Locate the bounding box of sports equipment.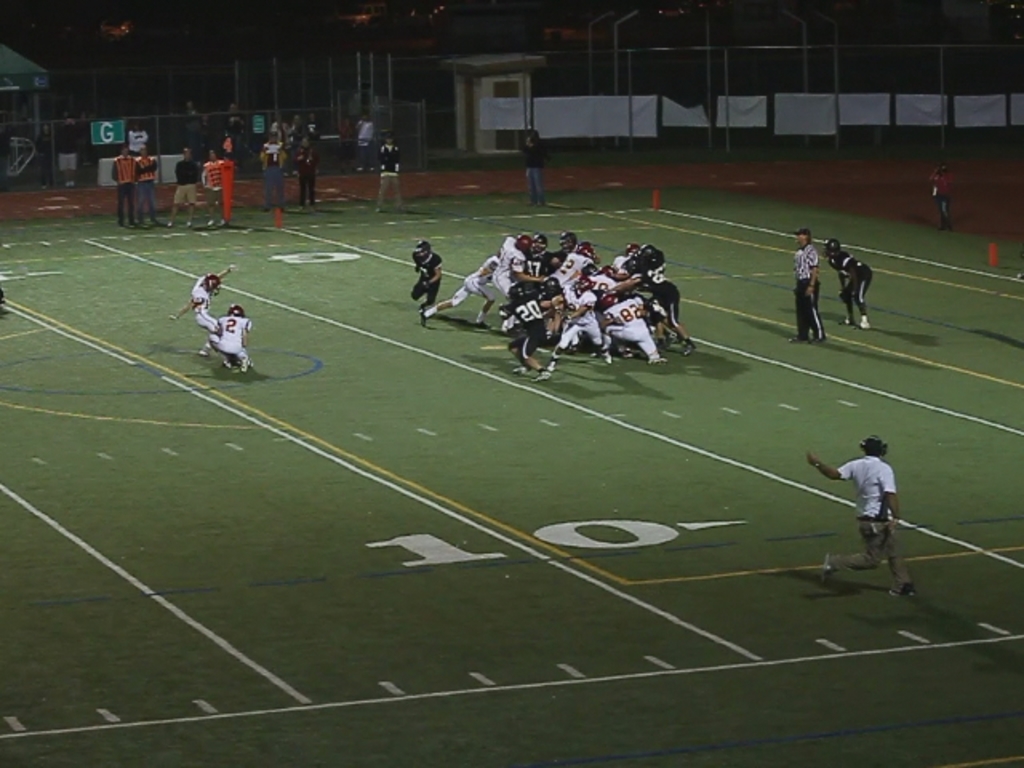
Bounding box: BBox(226, 299, 248, 323).
